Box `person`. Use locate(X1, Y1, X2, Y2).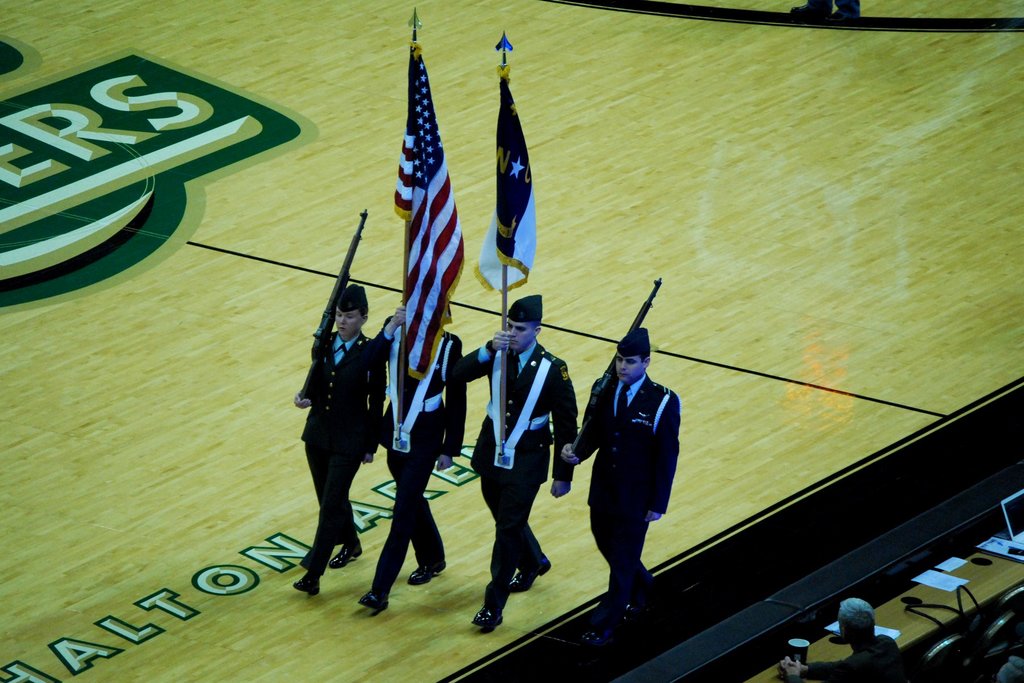
locate(560, 324, 682, 645).
